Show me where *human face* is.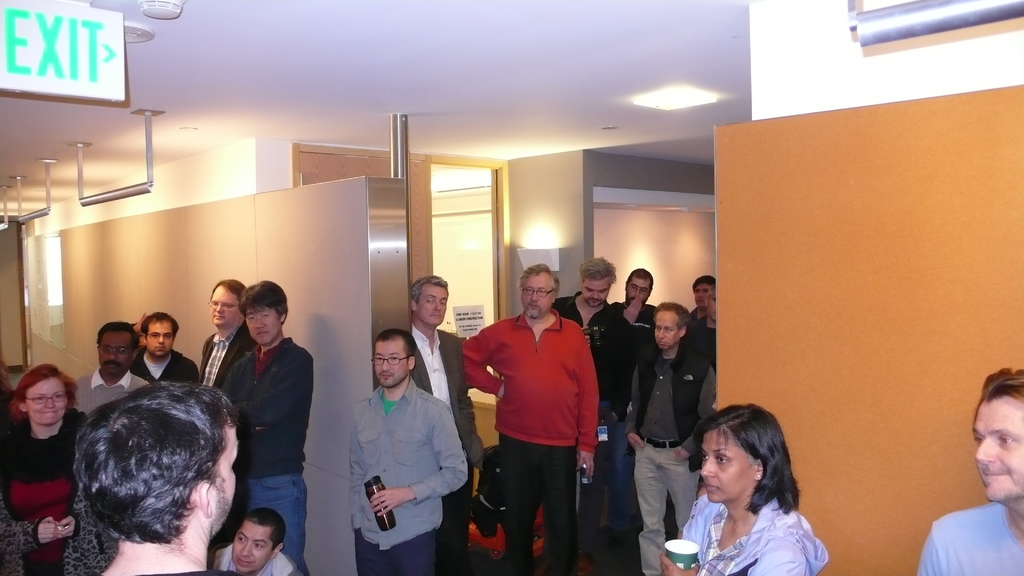
*human face* is at 972, 396, 1023, 506.
